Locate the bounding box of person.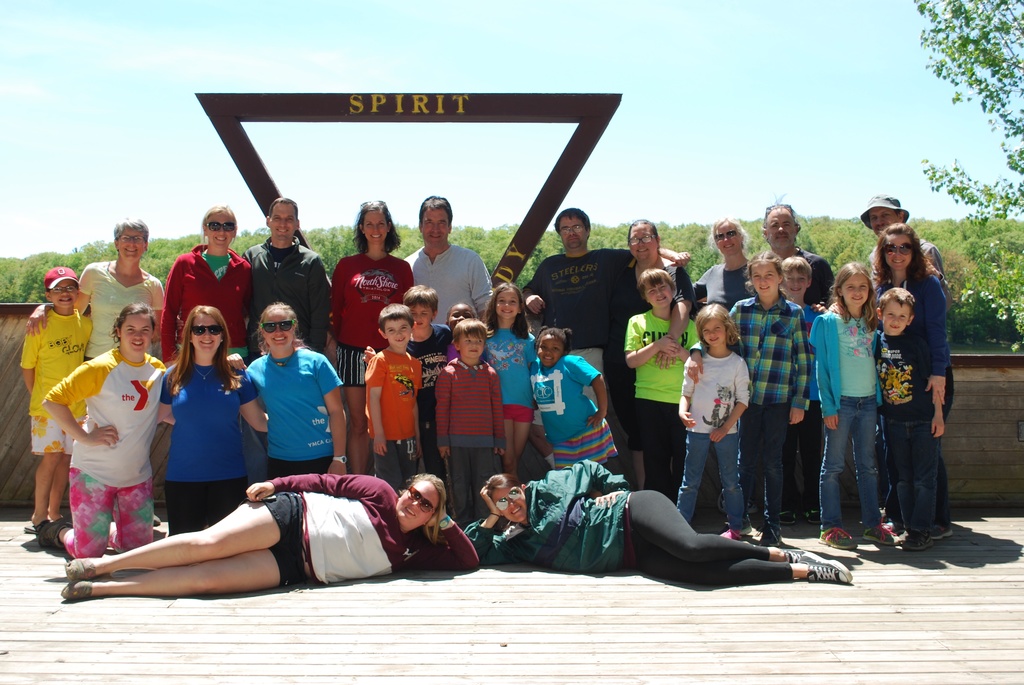
Bounding box: 868:218:956:539.
